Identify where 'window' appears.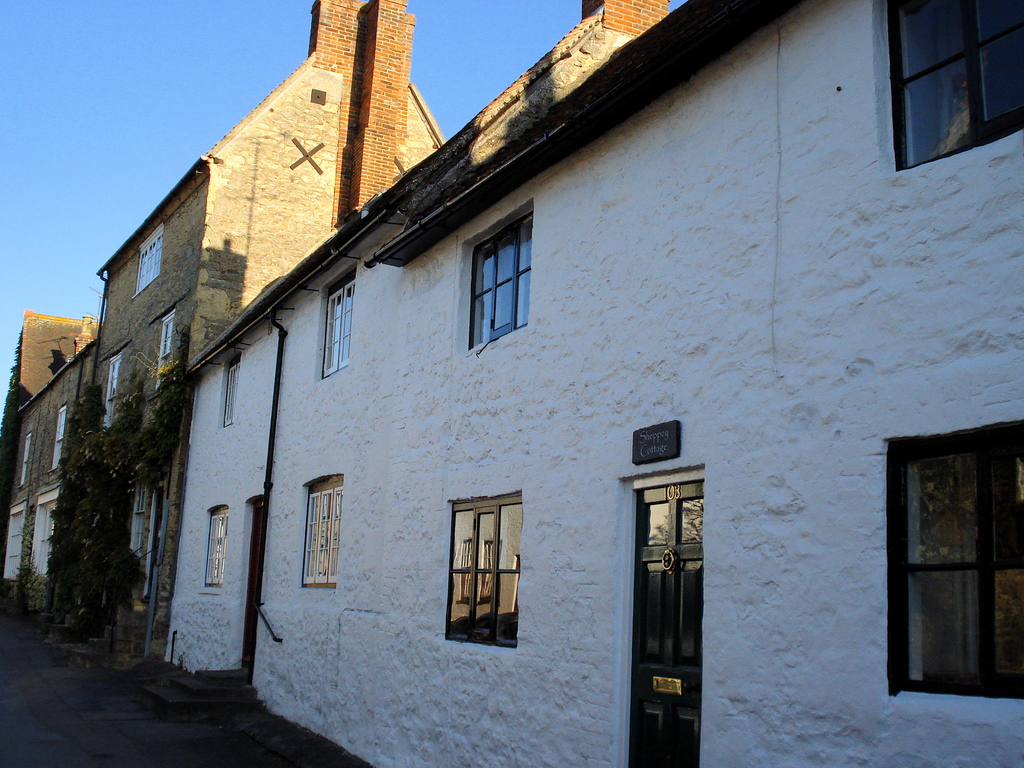
Appears at detection(53, 399, 69, 466).
